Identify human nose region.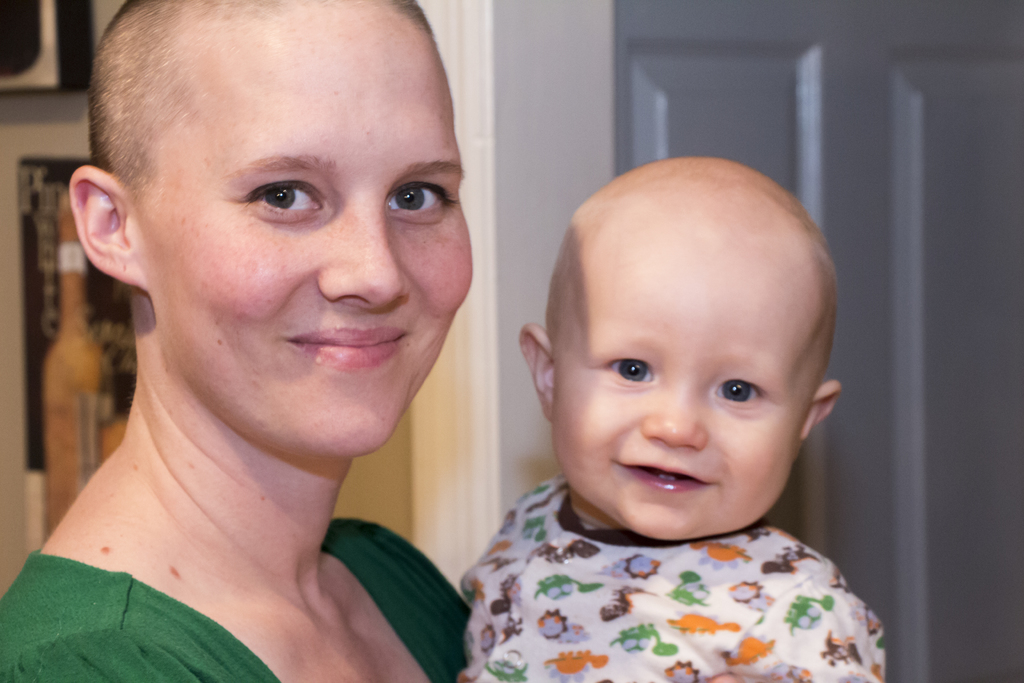
Region: Rect(636, 375, 710, 449).
